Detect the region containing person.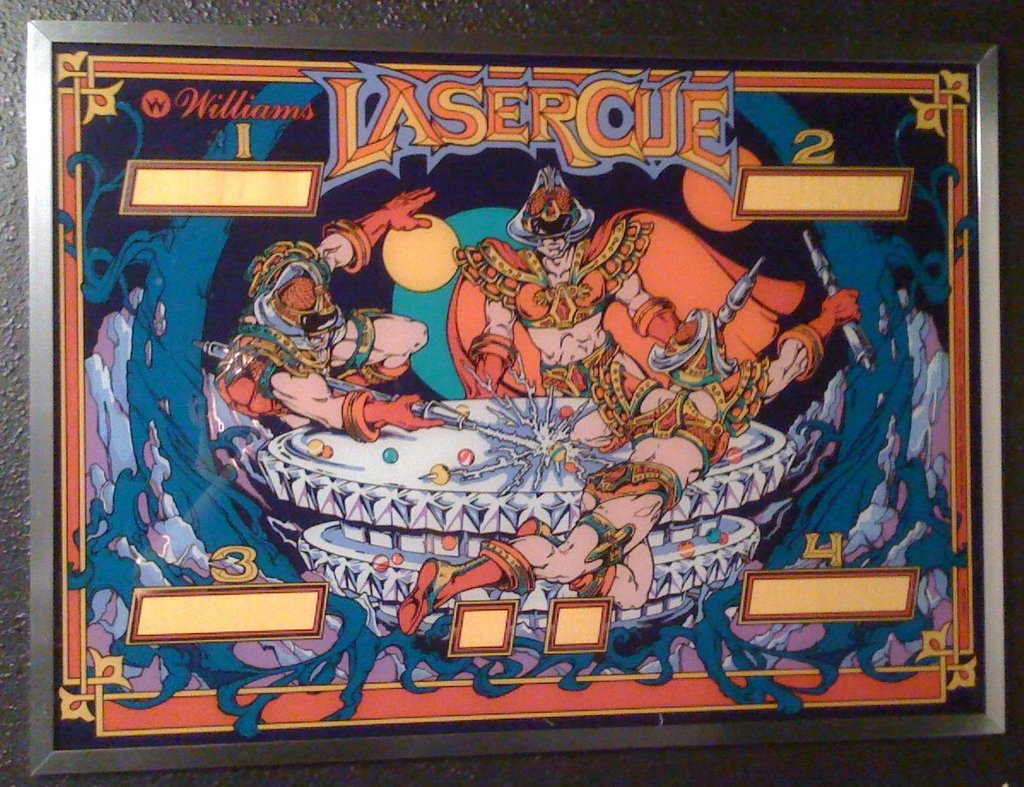
<box>449,167,806,404</box>.
